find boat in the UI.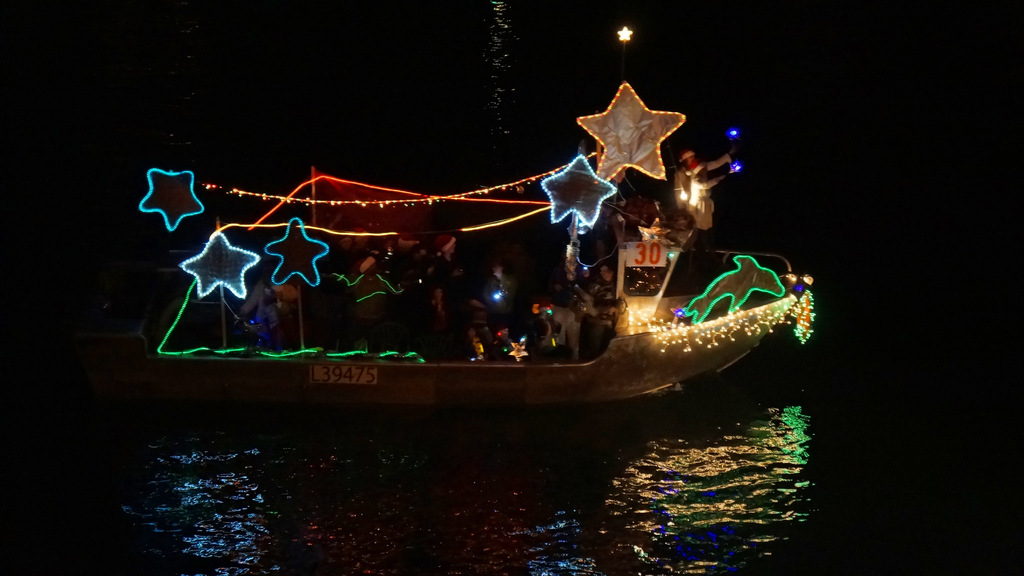
UI element at 104, 100, 832, 417.
